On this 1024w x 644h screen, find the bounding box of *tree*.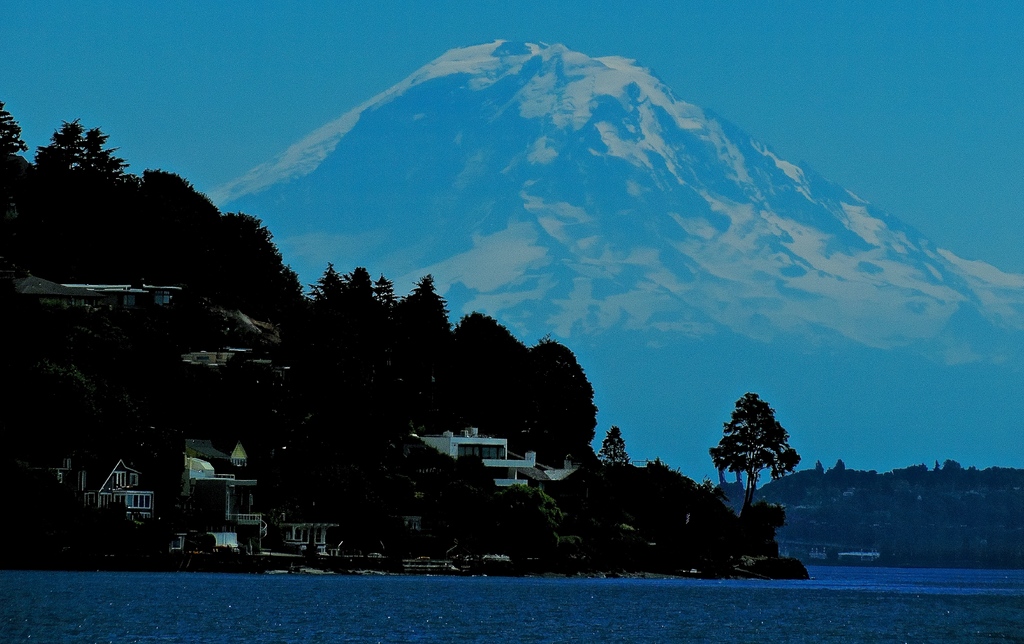
Bounding box: bbox=[452, 307, 547, 424].
